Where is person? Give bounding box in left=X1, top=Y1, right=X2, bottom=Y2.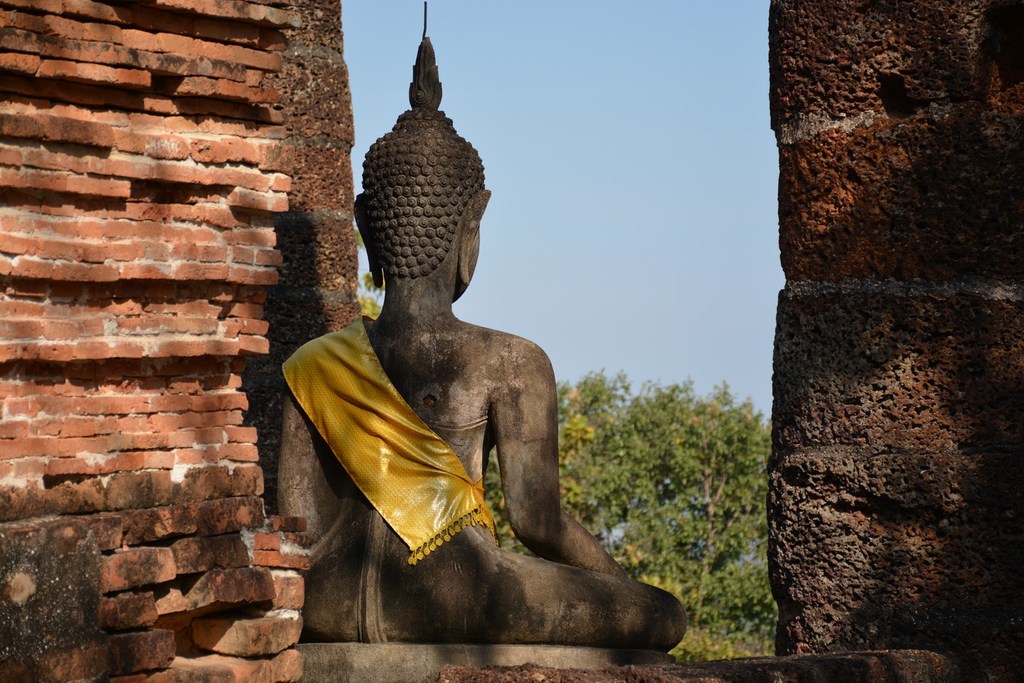
left=301, top=55, right=715, bottom=669.
